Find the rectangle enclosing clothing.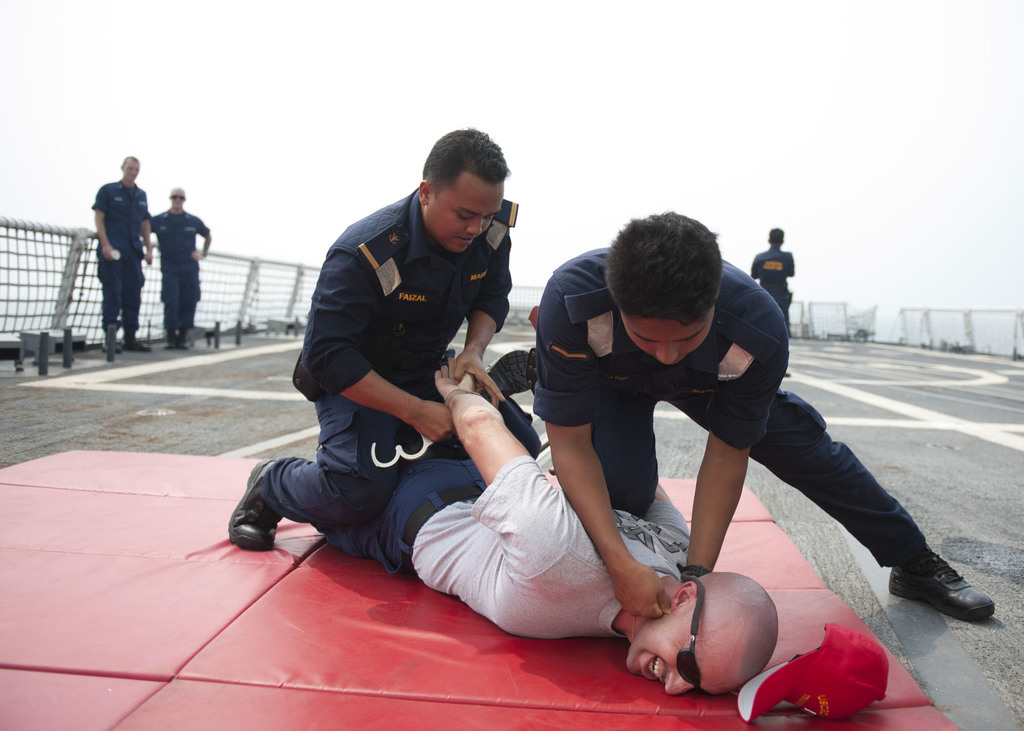
(left=743, top=248, right=802, bottom=311).
